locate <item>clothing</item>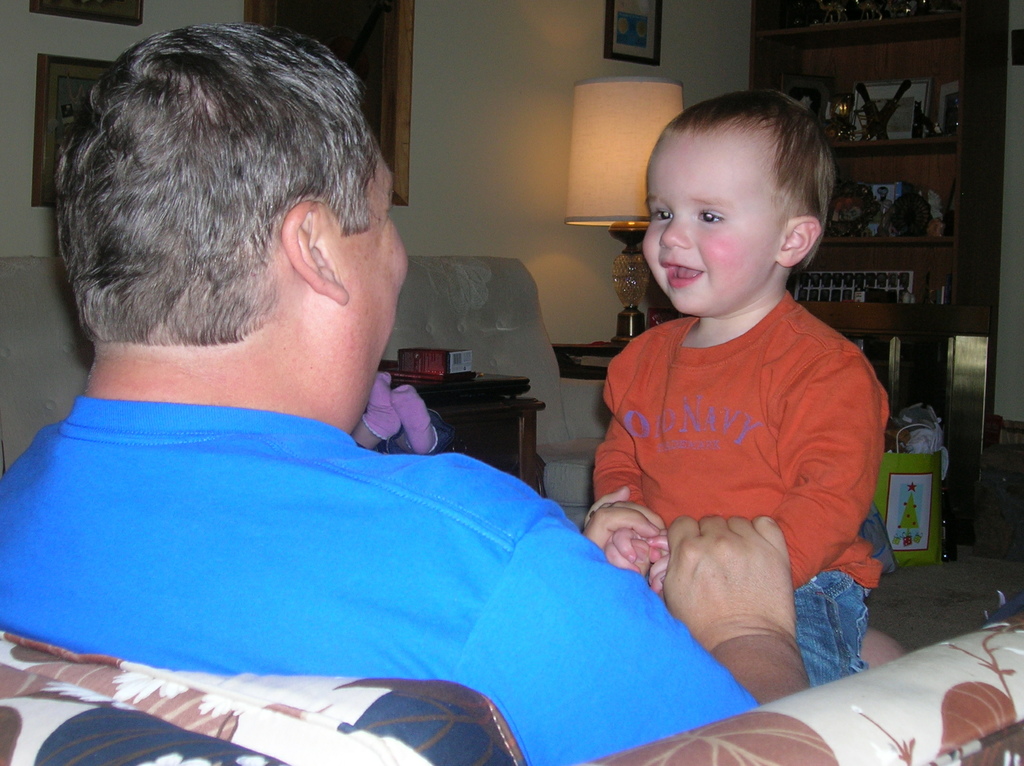
[591,287,886,689]
